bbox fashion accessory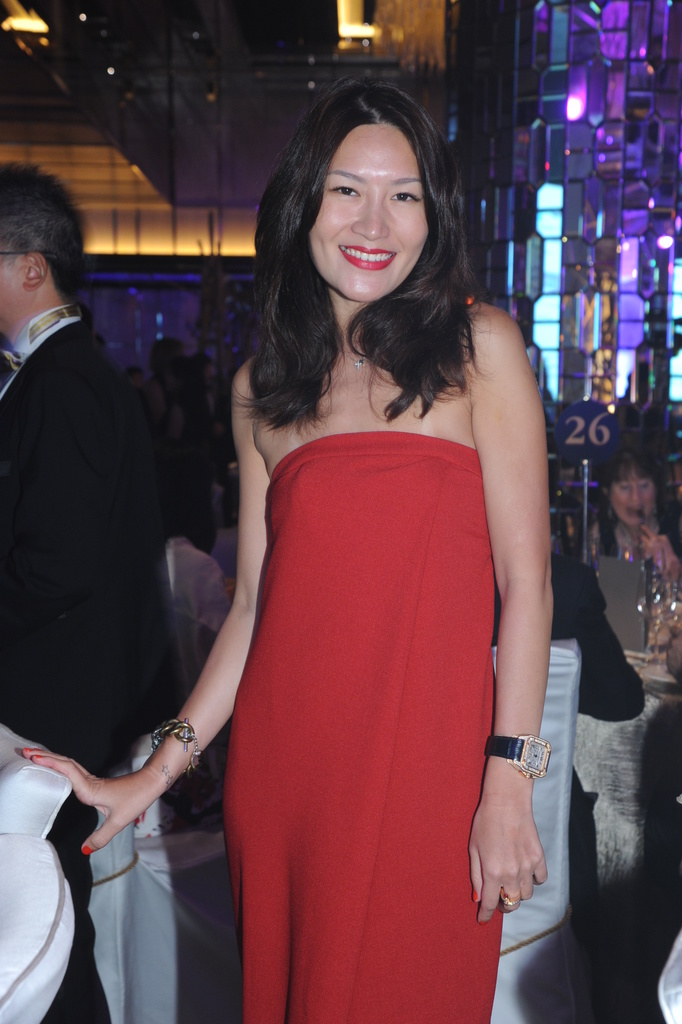
{"x1": 337, "y1": 347, "x2": 369, "y2": 375}
